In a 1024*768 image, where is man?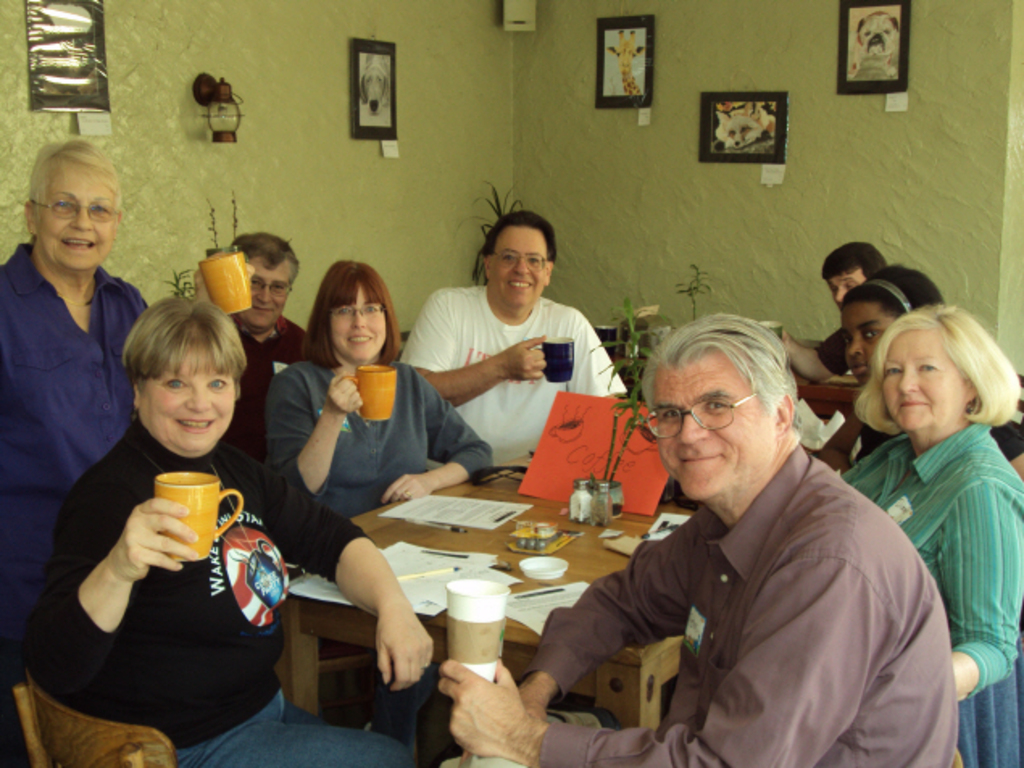
771/240/887/381.
